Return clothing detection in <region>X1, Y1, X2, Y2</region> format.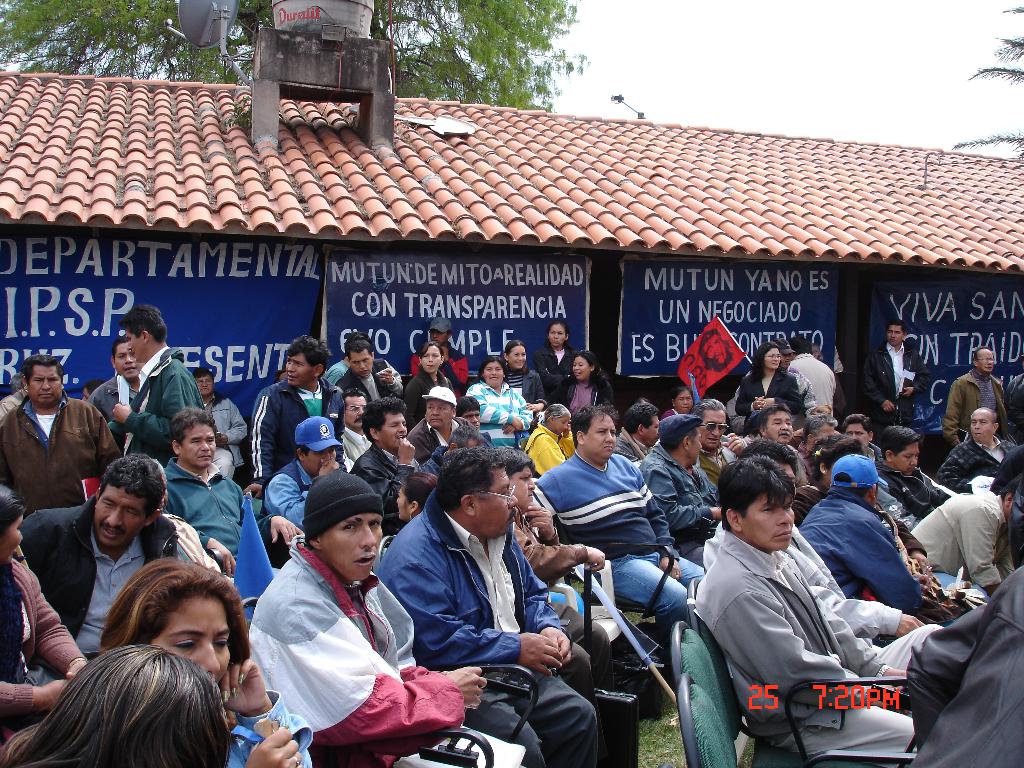
<region>365, 494, 598, 764</region>.
